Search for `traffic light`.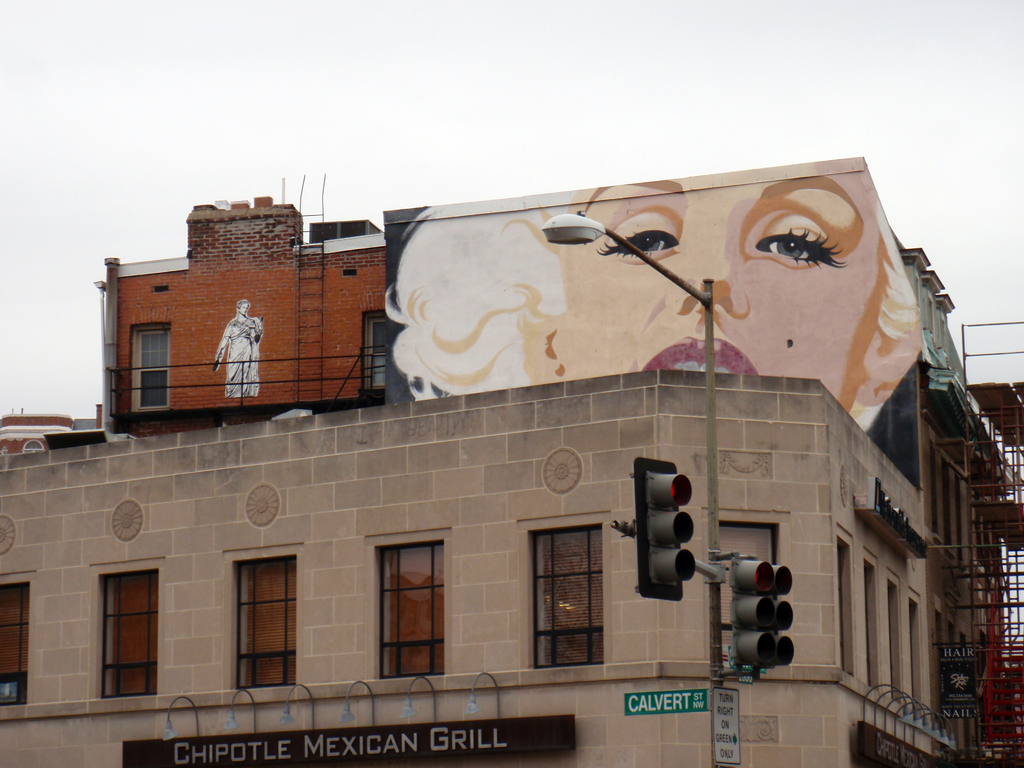
Found at {"left": 730, "top": 554, "right": 794, "bottom": 671}.
